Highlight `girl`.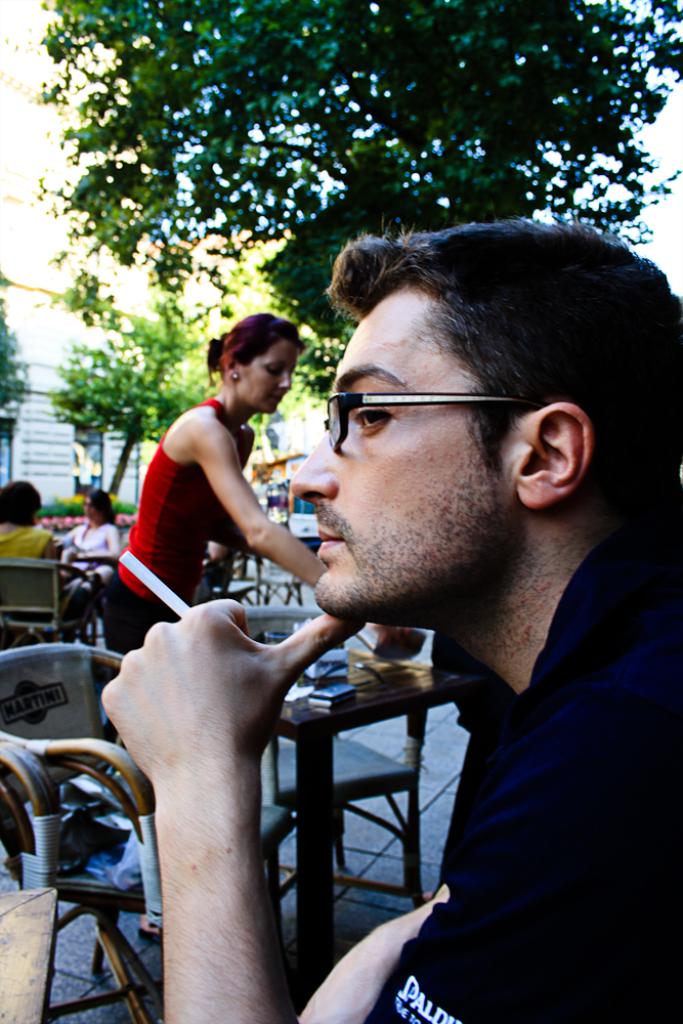
Highlighted region: [left=0, top=478, right=89, bottom=621].
